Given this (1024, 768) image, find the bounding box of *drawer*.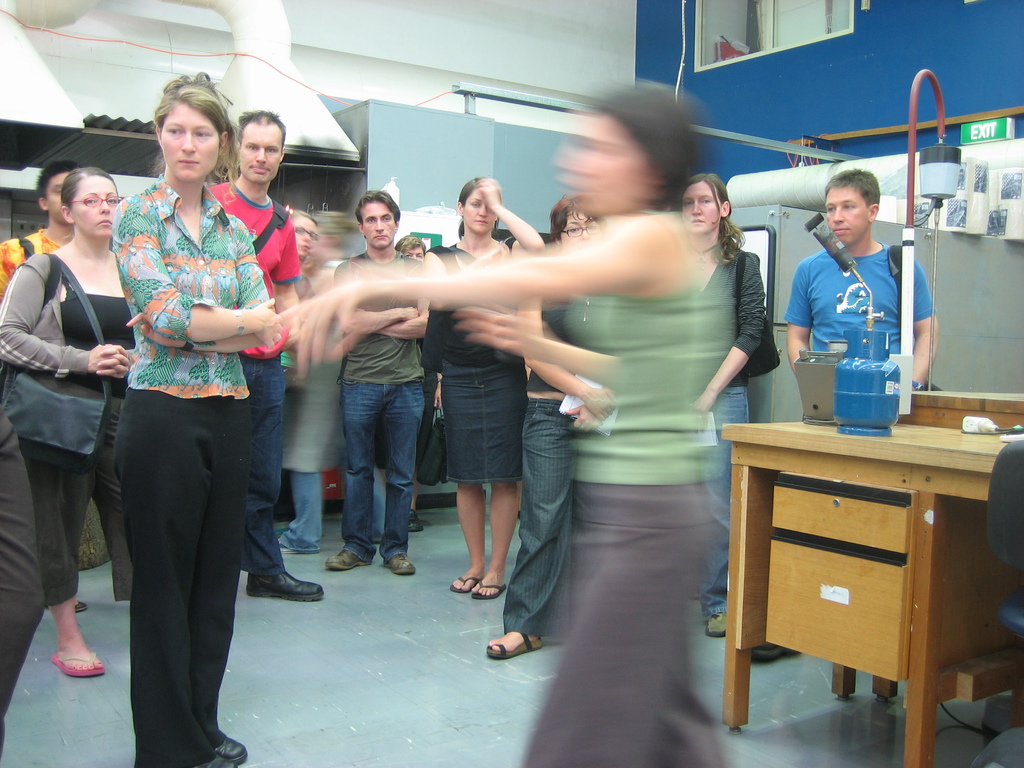
(764,538,908,680).
